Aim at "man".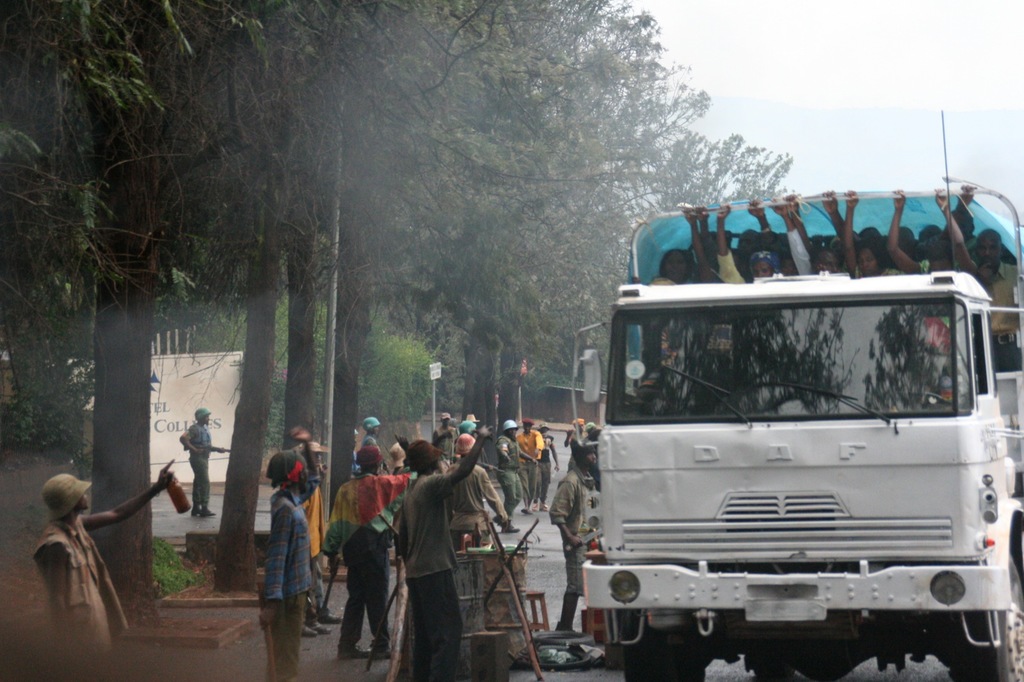
Aimed at <box>516,417,546,516</box>.
